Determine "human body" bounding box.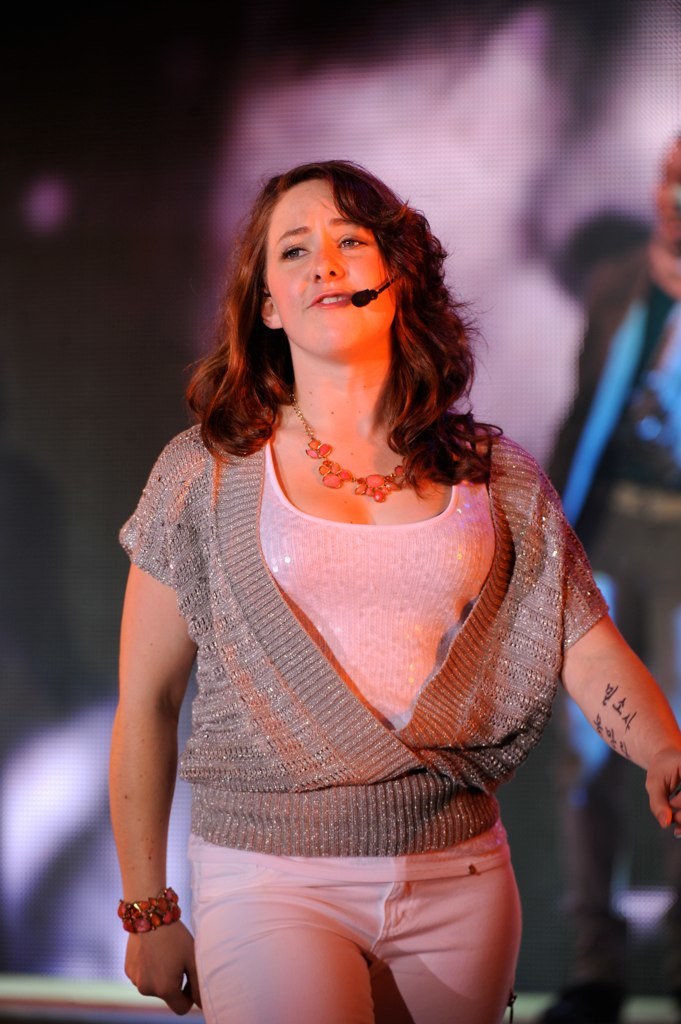
Determined: [x1=84, y1=213, x2=635, y2=1023].
